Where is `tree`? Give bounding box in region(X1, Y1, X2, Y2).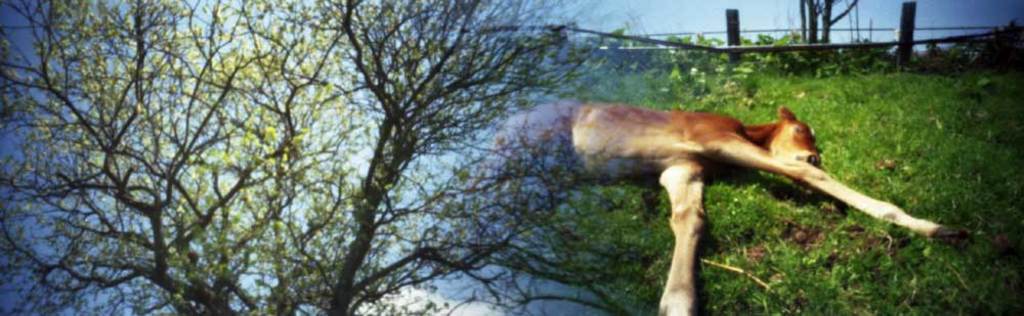
region(0, 0, 604, 315).
